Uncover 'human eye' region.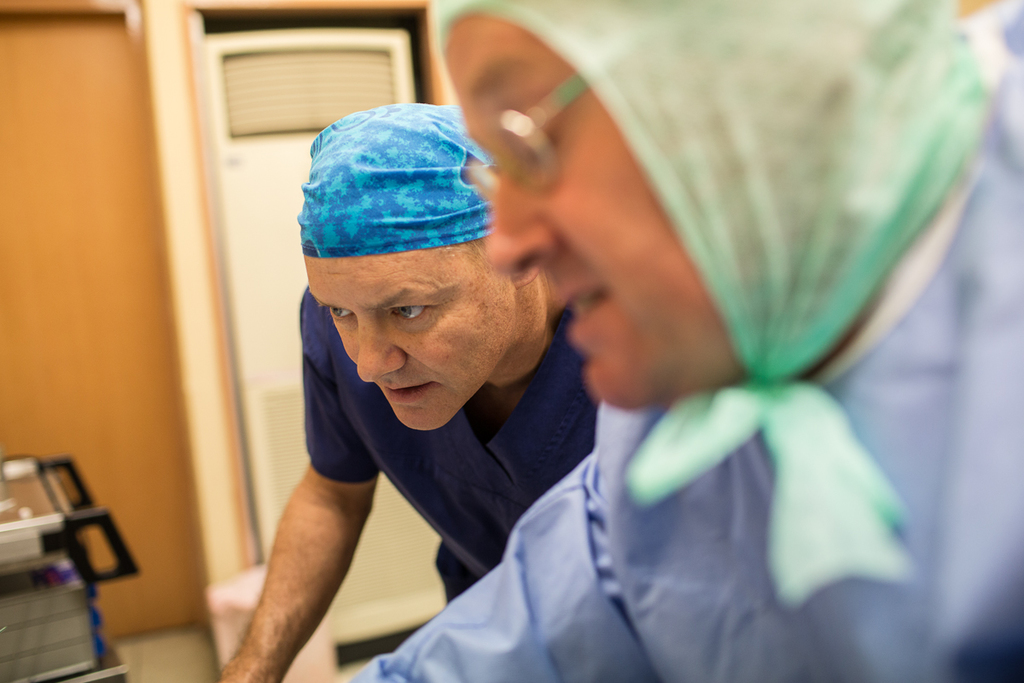
Uncovered: l=321, t=306, r=359, b=323.
